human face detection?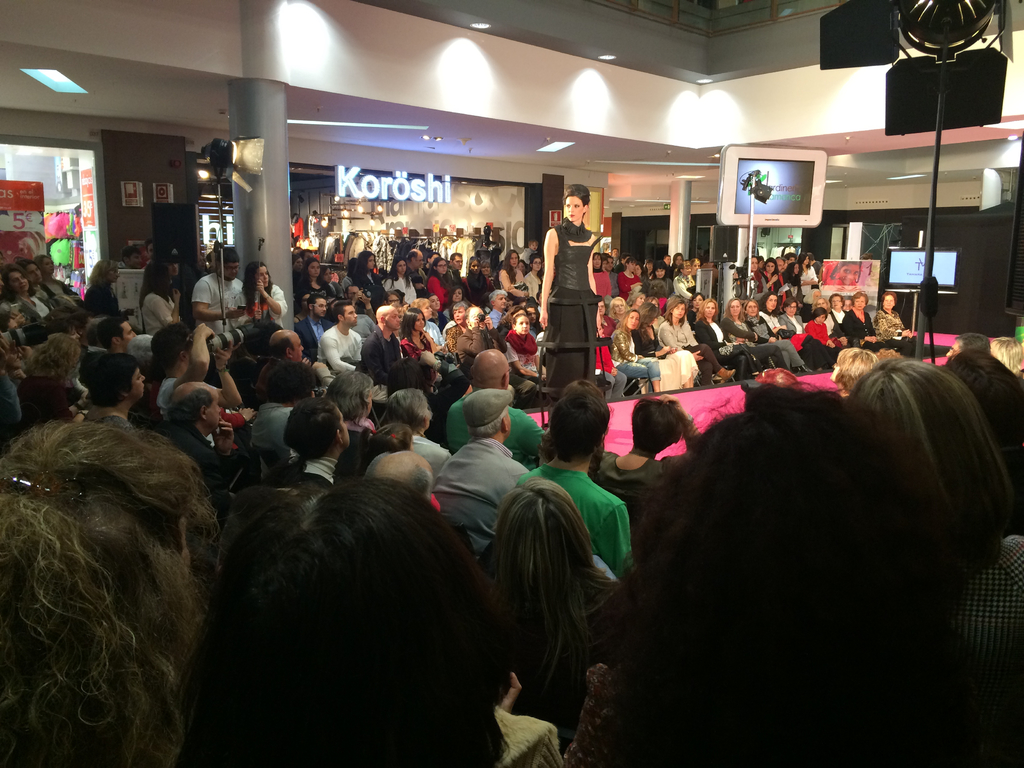
bbox=[126, 320, 134, 339]
